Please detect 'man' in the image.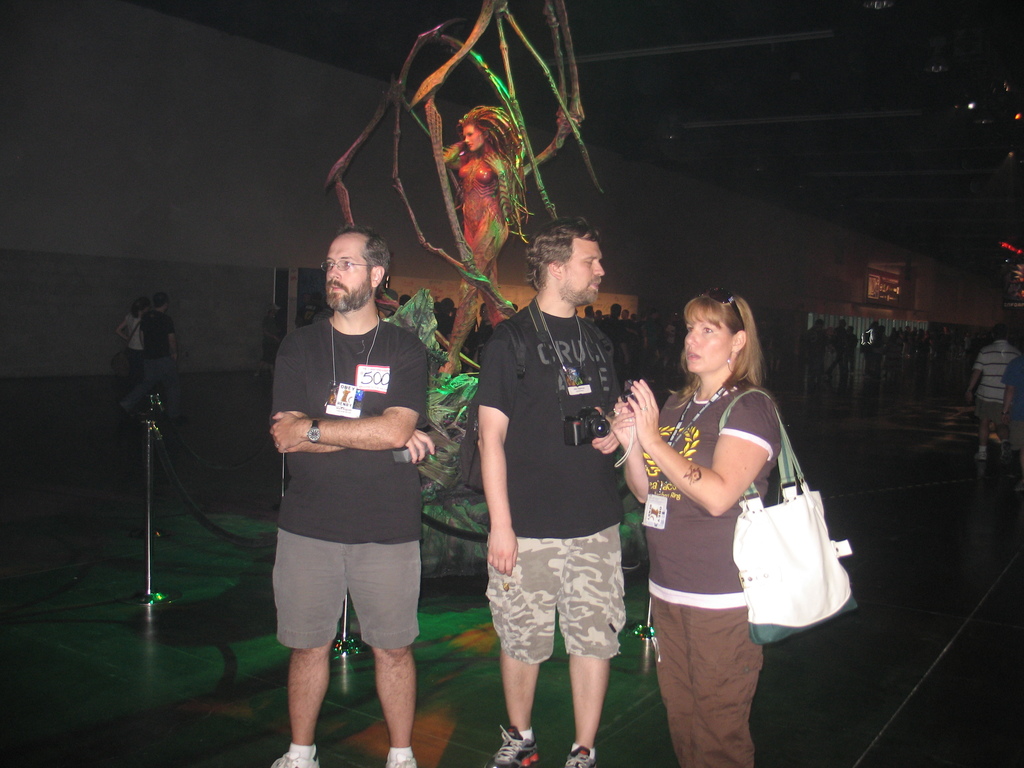
(631, 303, 660, 373).
